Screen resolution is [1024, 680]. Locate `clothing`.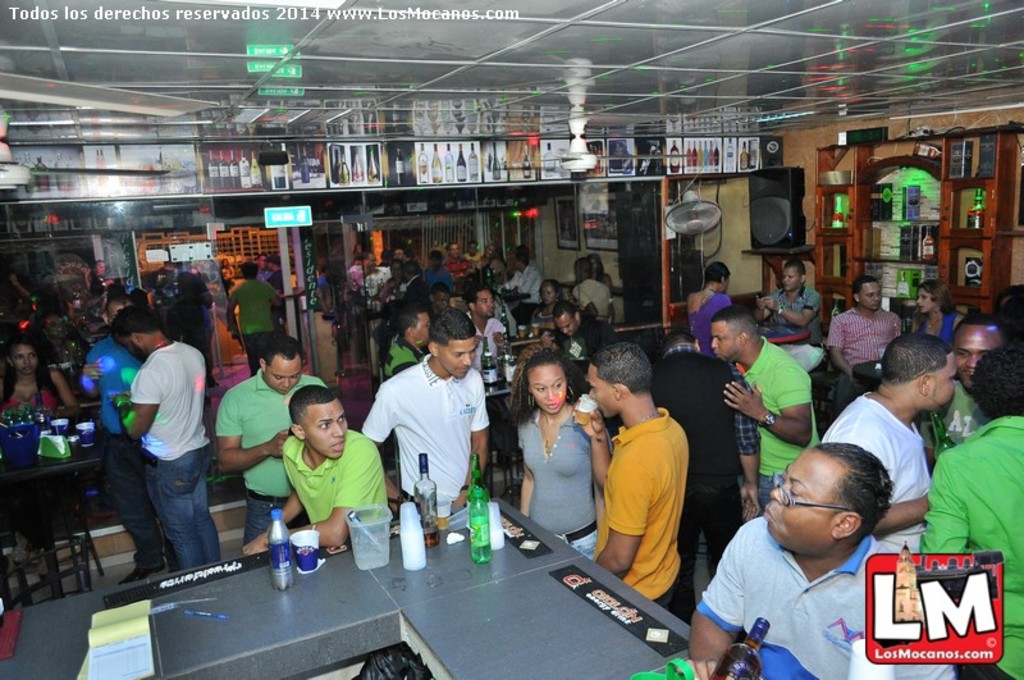
box=[420, 264, 452, 289].
